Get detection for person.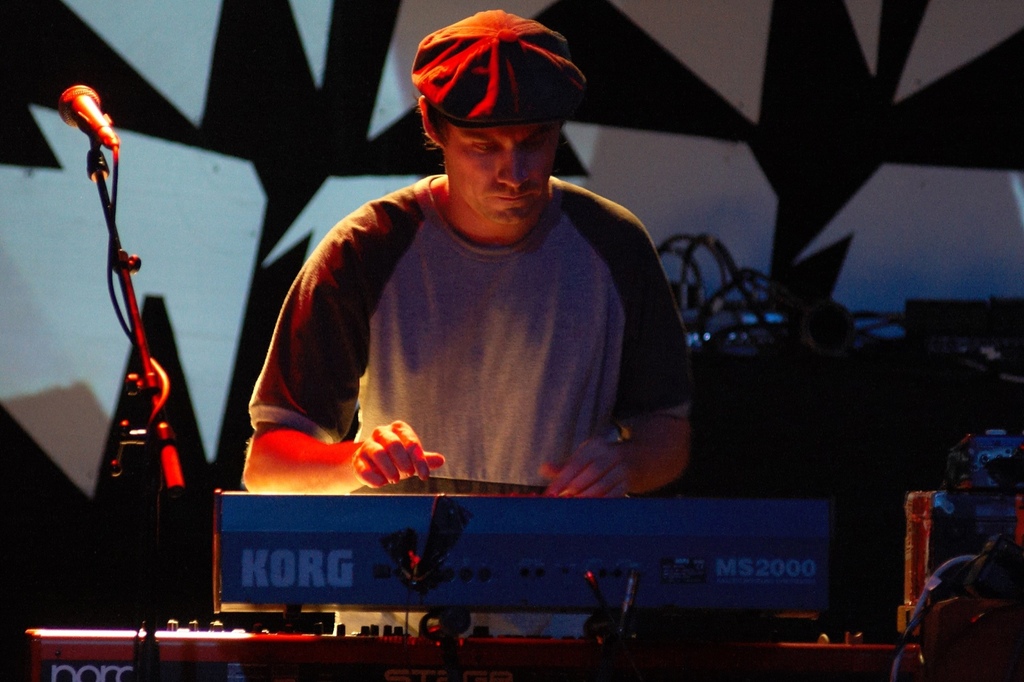
Detection: bbox=(243, 27, 693, 555).
